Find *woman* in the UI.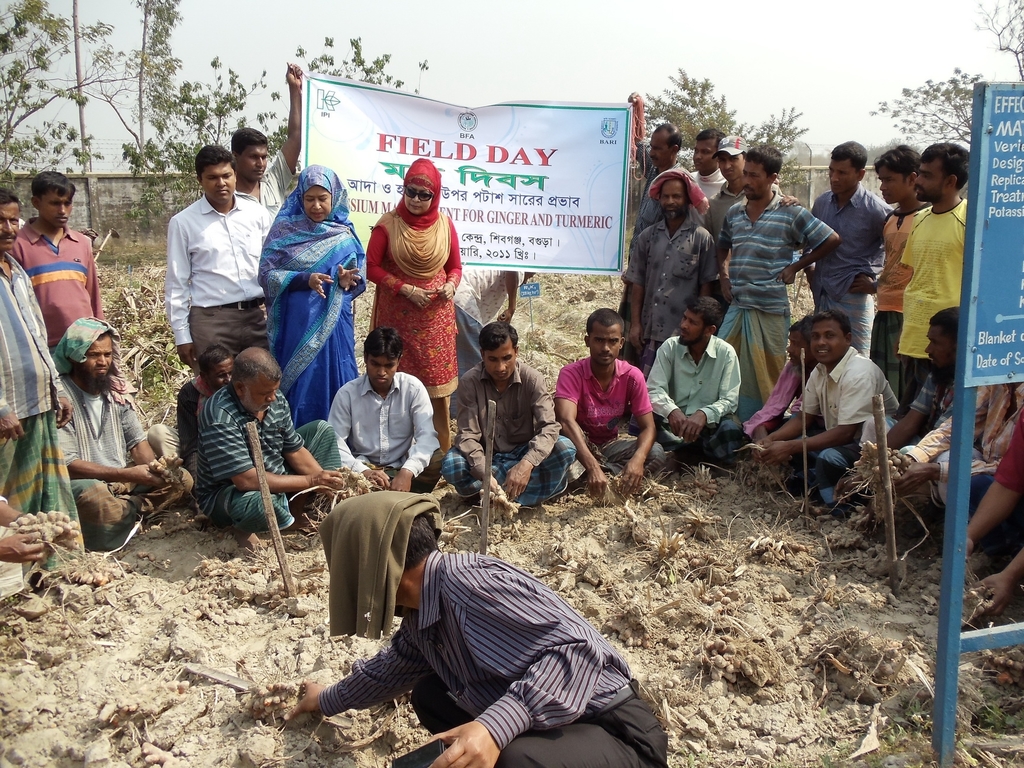
UI element at rect(361, 150, 460, 424).
